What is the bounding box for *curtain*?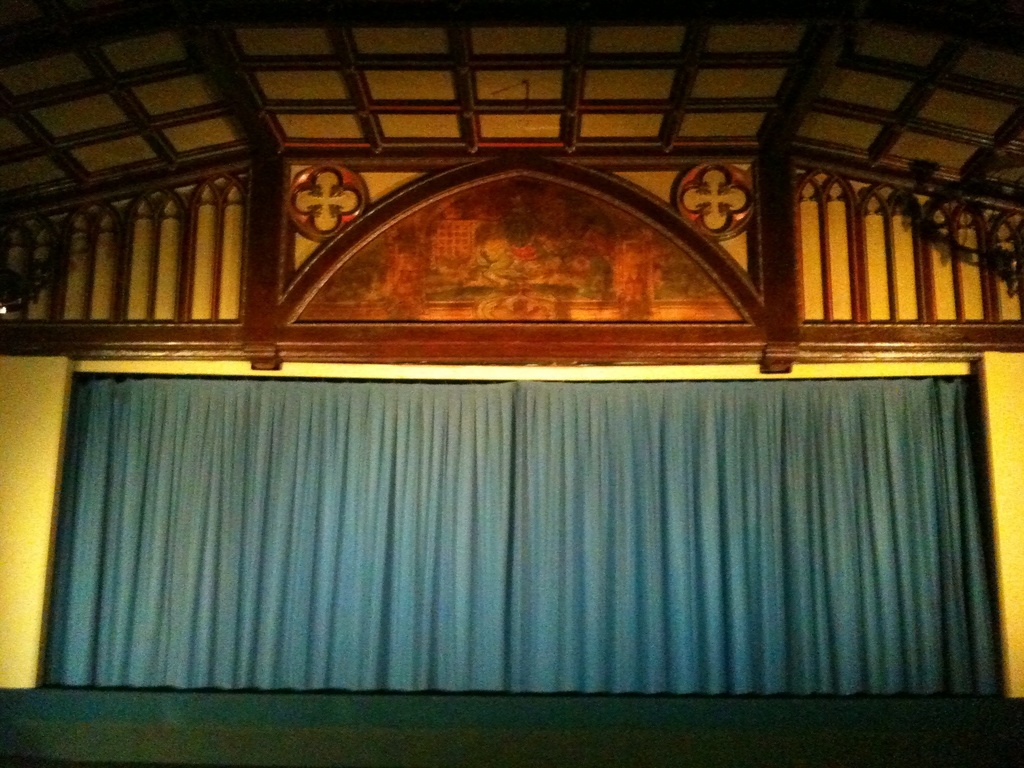
(46, 363, 982, 687).
